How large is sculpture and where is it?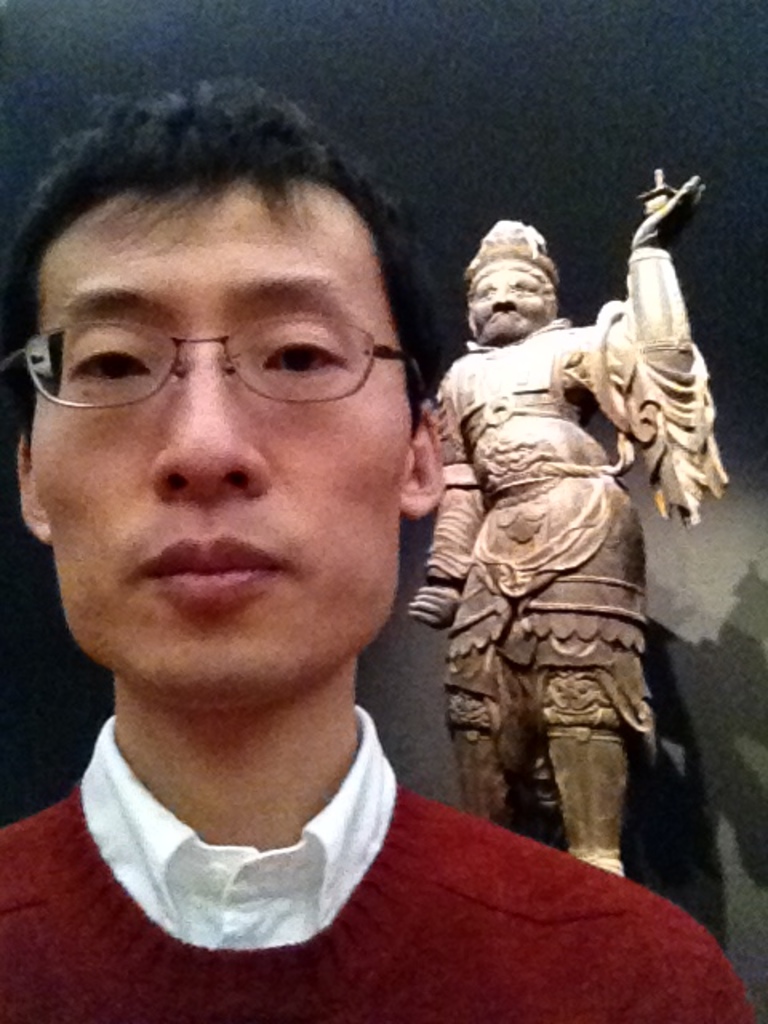
Bounding box: x1=390 y1=184 x2=694 y2=923.
